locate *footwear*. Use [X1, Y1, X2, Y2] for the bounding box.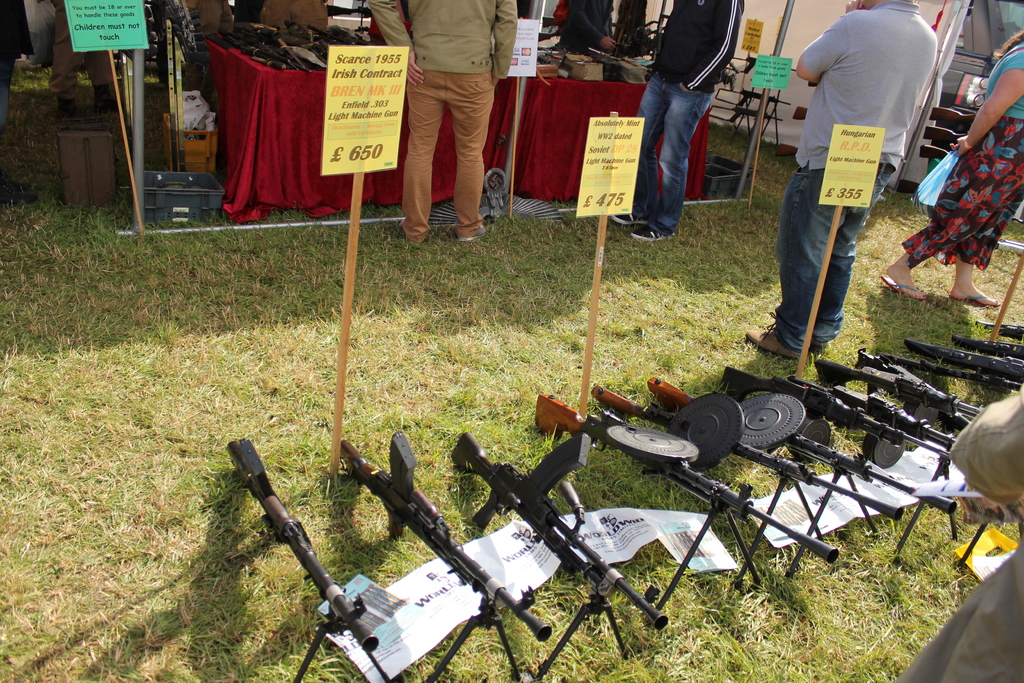
[611, 207, 637, 226].
